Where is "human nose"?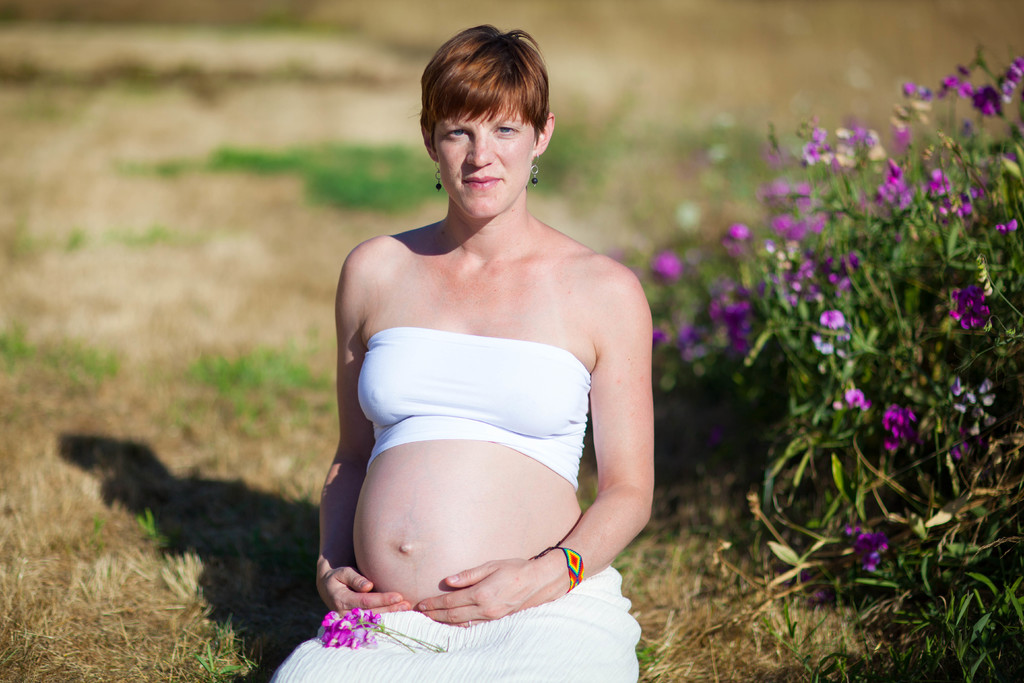
<region>463, 131, 496, 169</region>.
